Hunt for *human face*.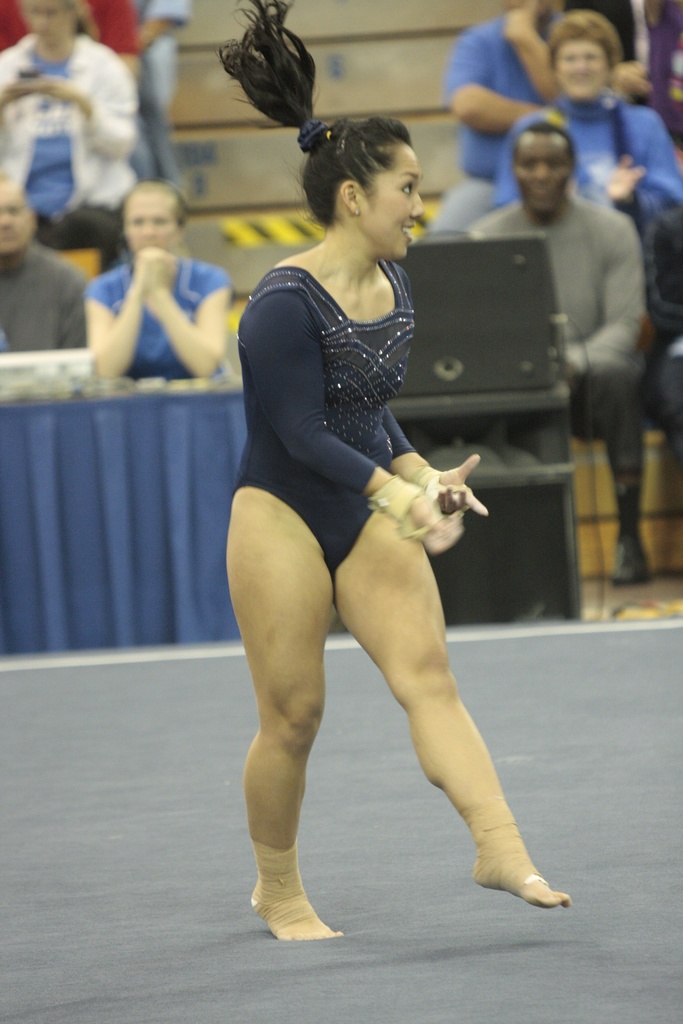
Hunted down at 370, 149, 425, 252.
